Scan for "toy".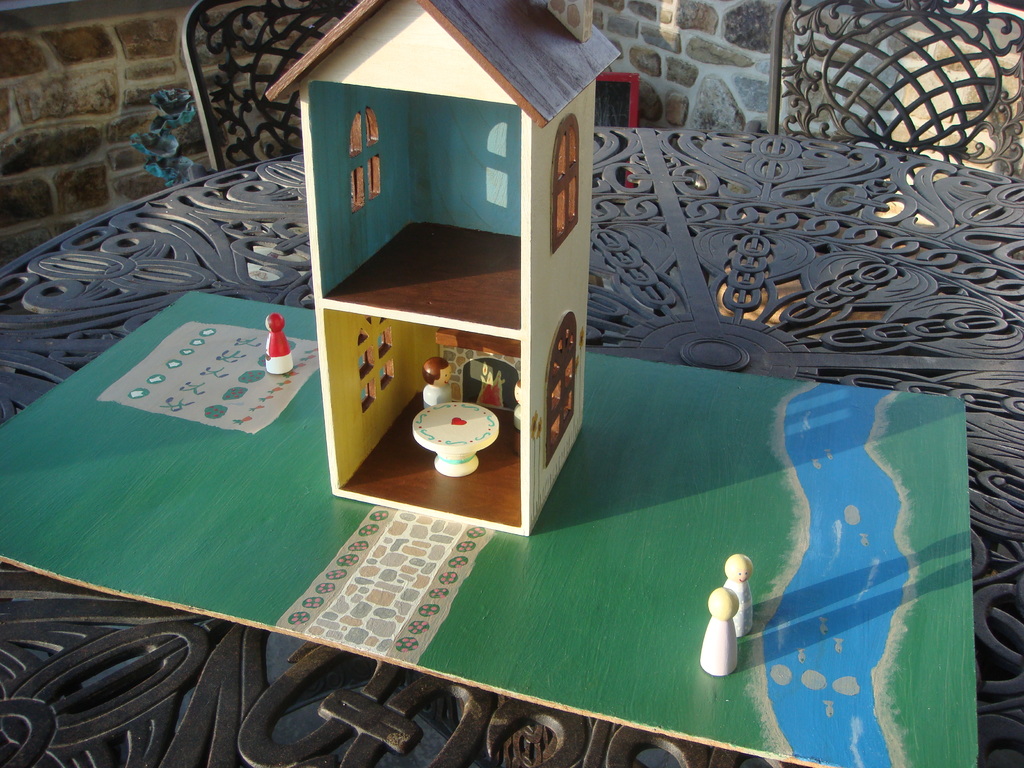
Scan result: box=[259, 316, 297, 380].
